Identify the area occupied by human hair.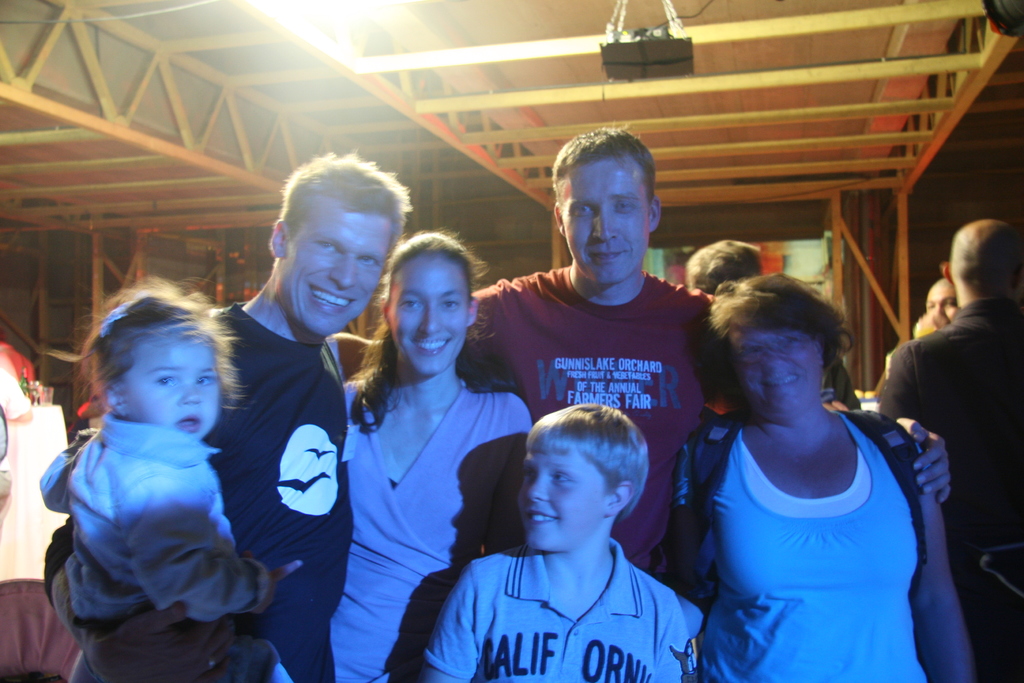
Area: Rect(685, 238, 761, 299).
